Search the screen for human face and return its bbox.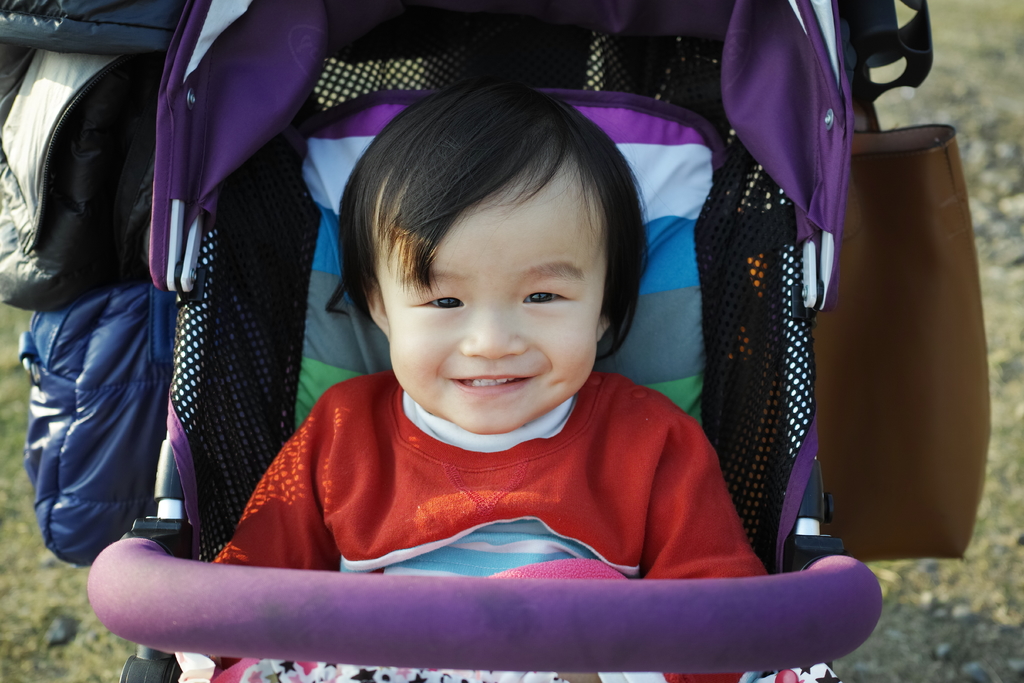
Found: left=394, top=169, right=598, bottom=434.
